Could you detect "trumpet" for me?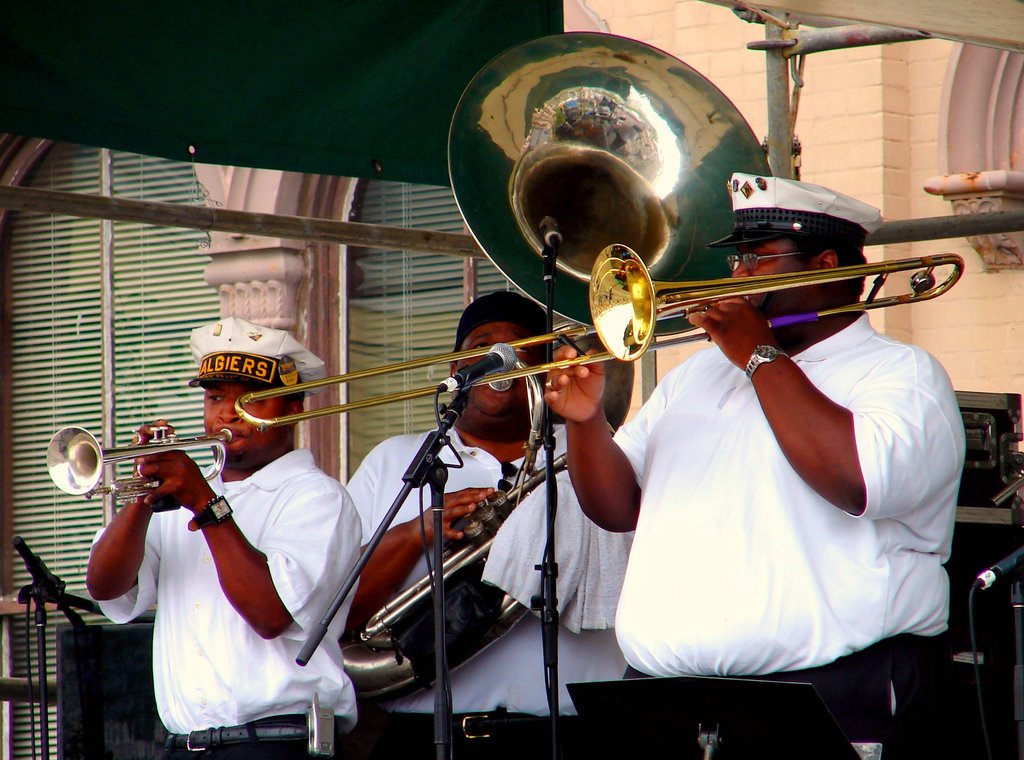
Detection result: <bbox>235, 243, 966, 434</bbox>.
